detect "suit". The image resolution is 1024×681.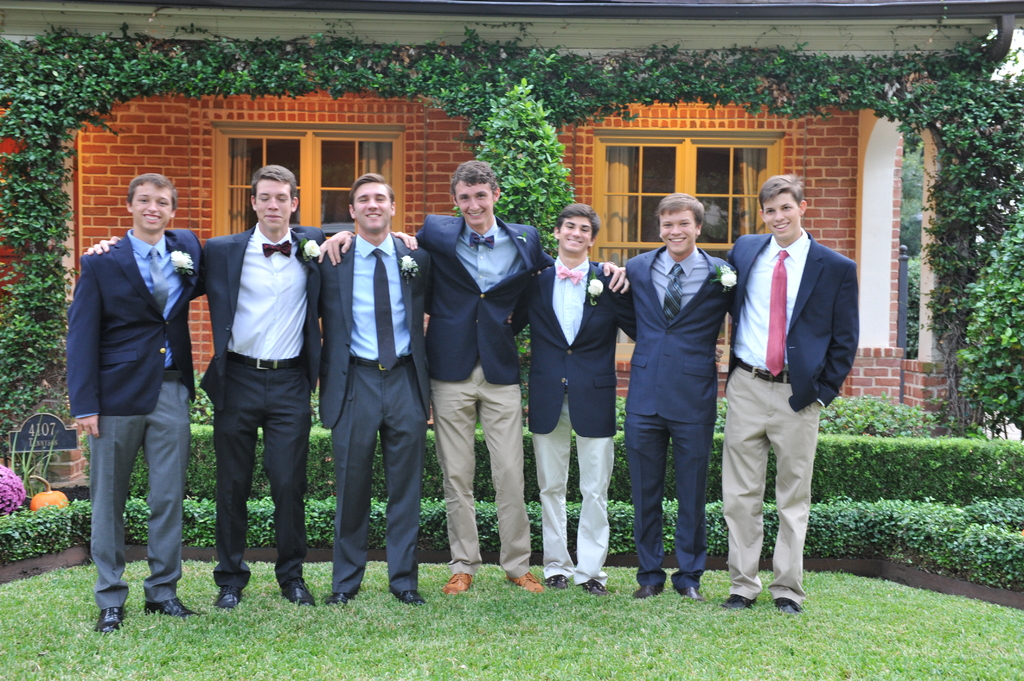
detection(68, 229, 209, 603).
